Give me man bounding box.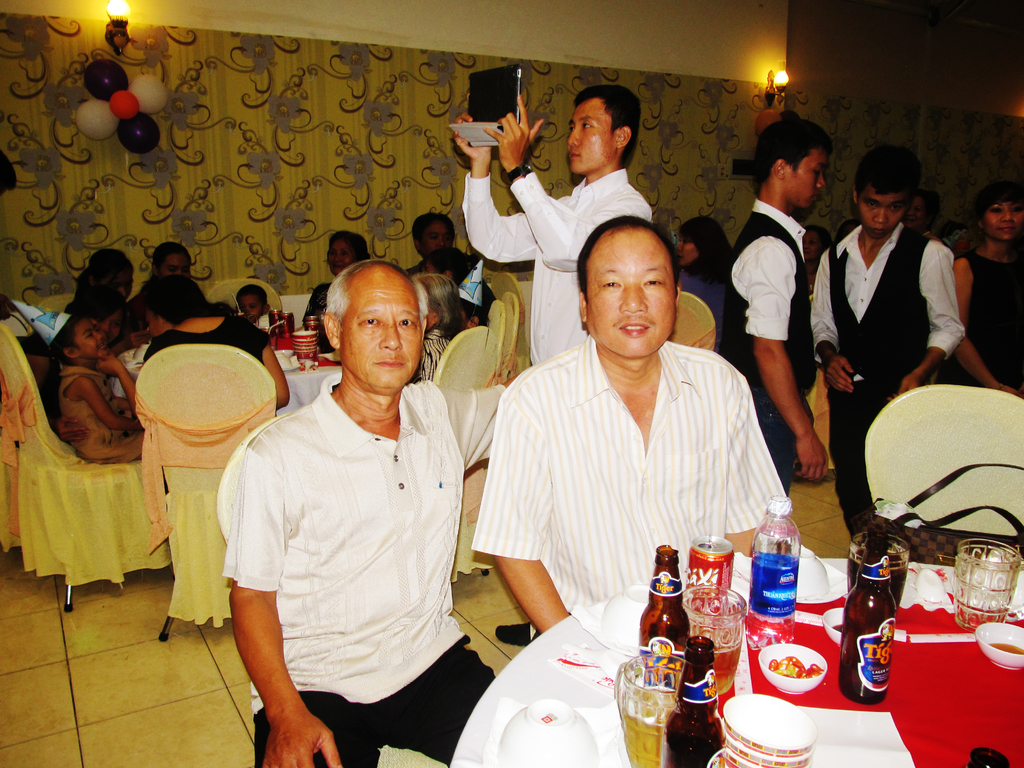
[474, 216, 791, 630].
